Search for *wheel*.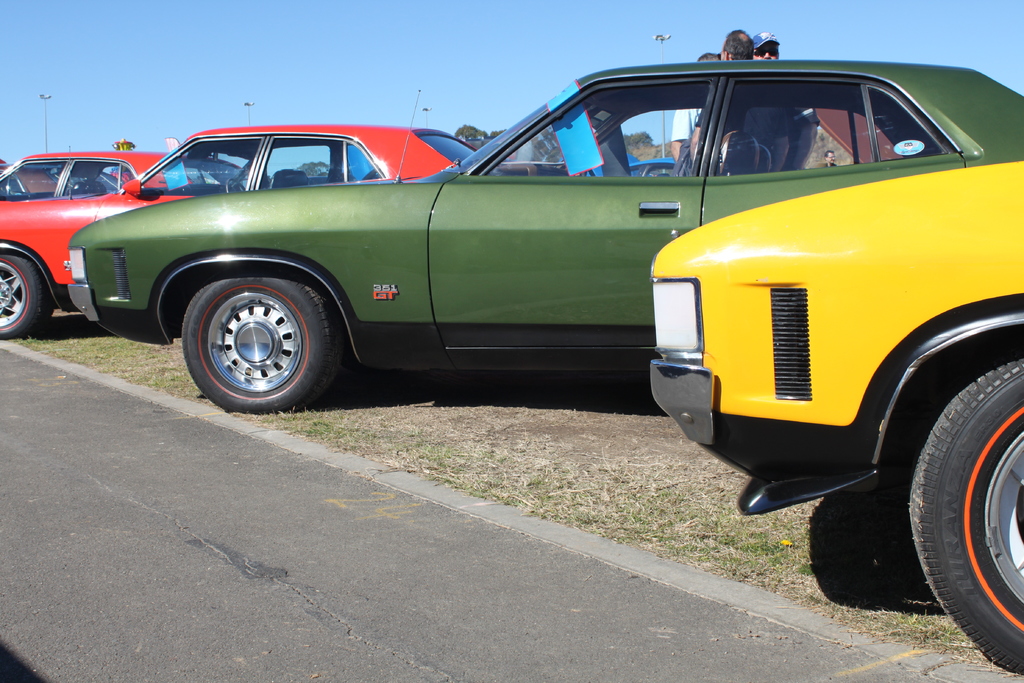
Found at (0, 251, 44, 339).
